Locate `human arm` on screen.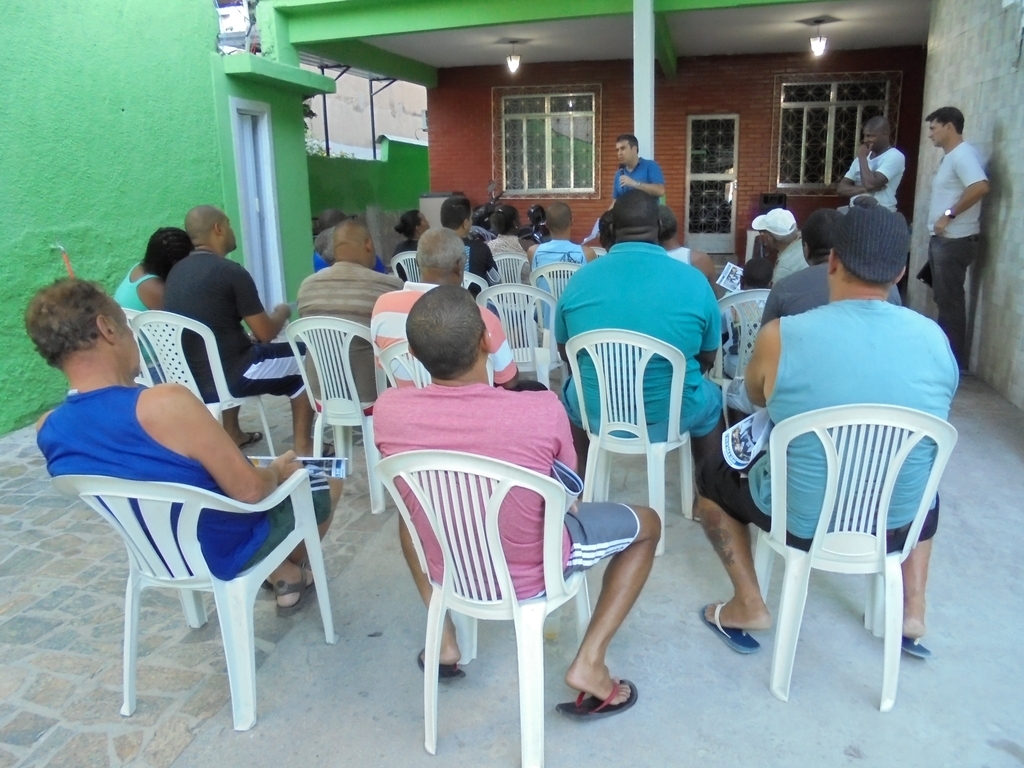
On screen at BBox(581, 244, 600, 264).
